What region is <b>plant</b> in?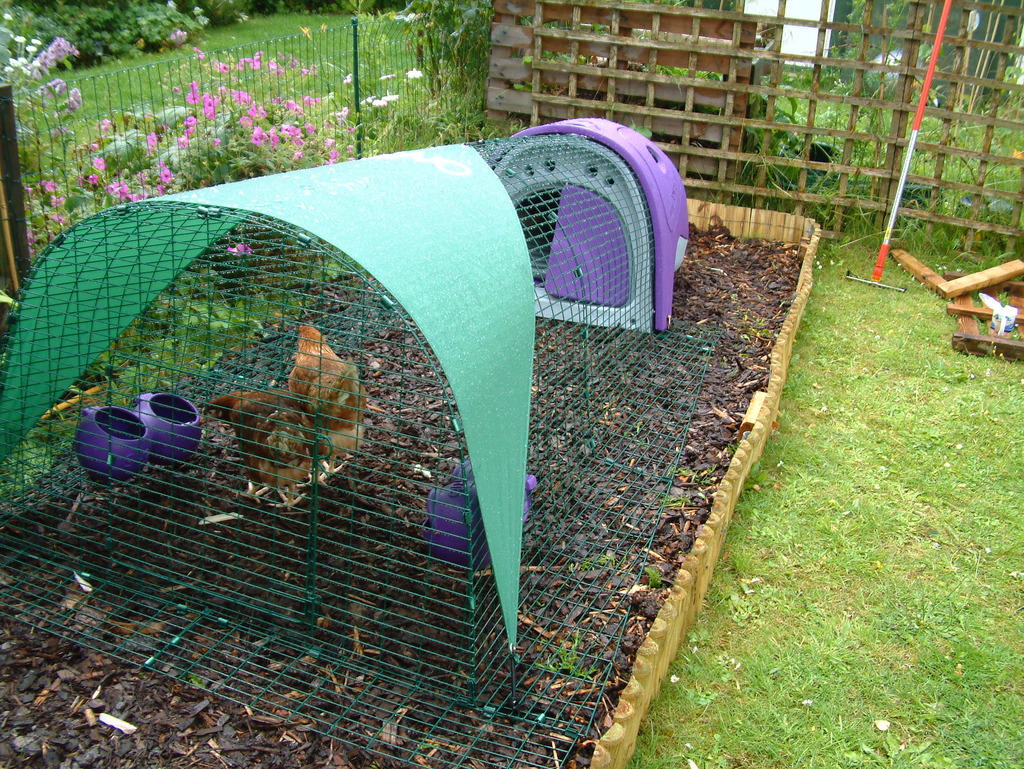
(84, 40, 360, 216).
